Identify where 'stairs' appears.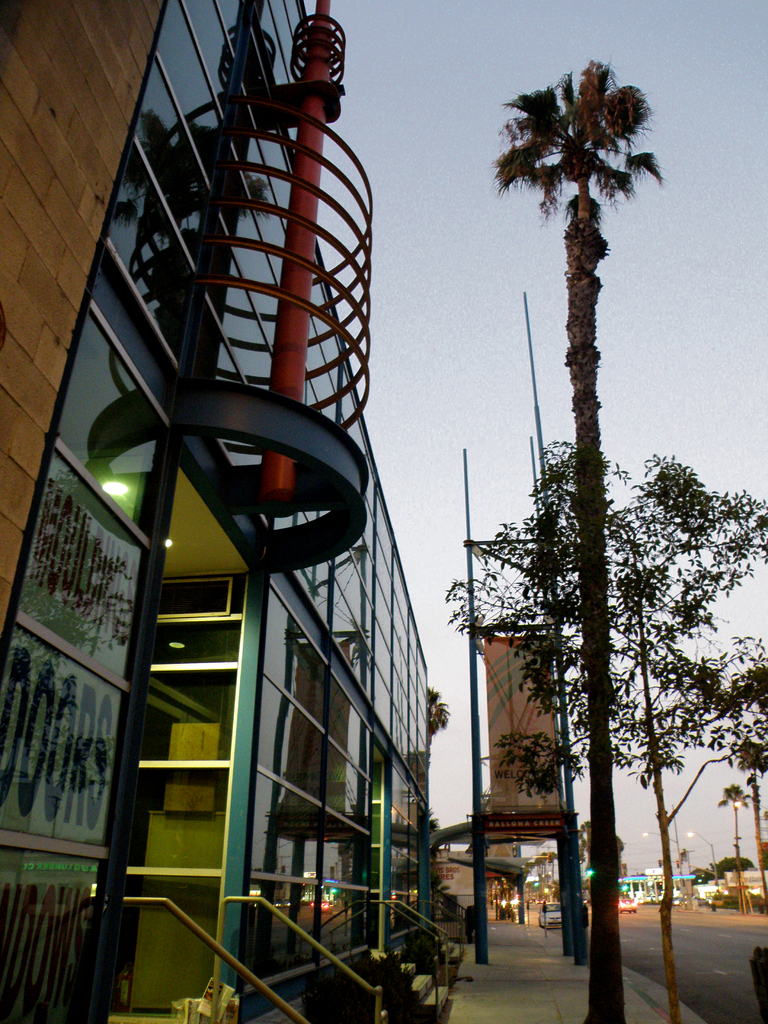
Appears at [383,944,446,1023].
